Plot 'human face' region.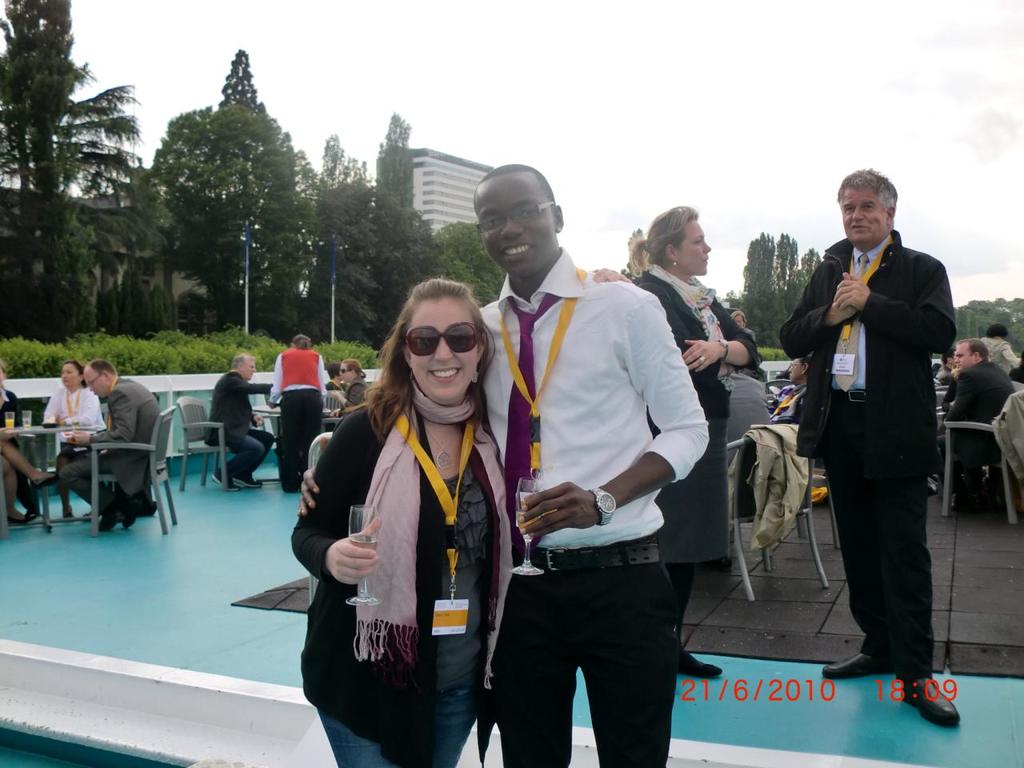
Plotted at x1=839, y1=184, x2=889, y2=246.
